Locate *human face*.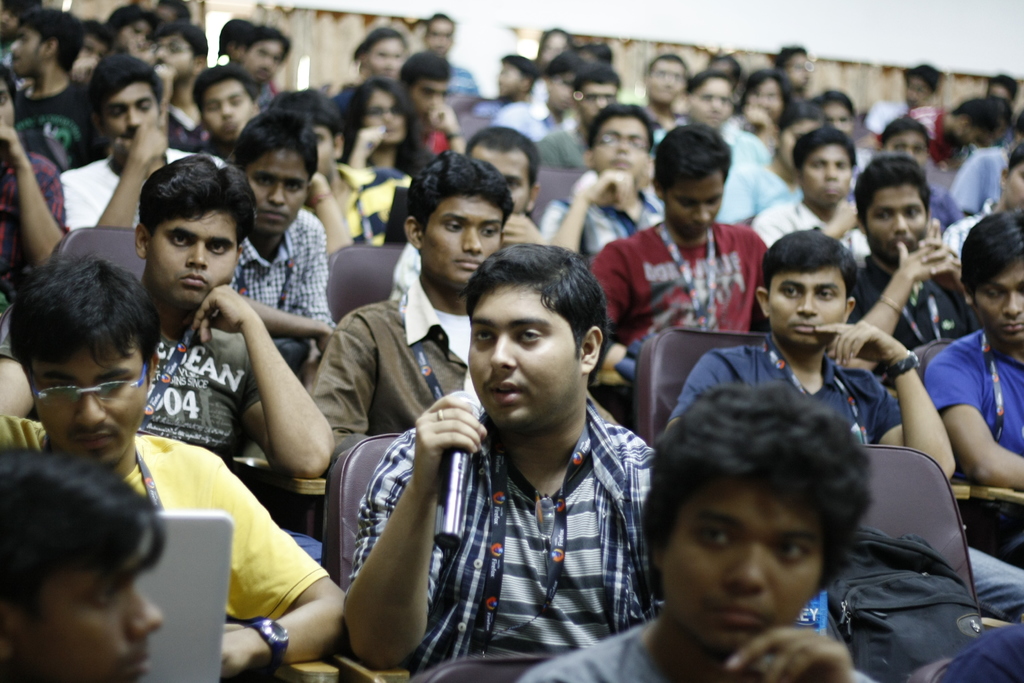
Bounding box: (left=431, top=22, right=444, bottom=45).
